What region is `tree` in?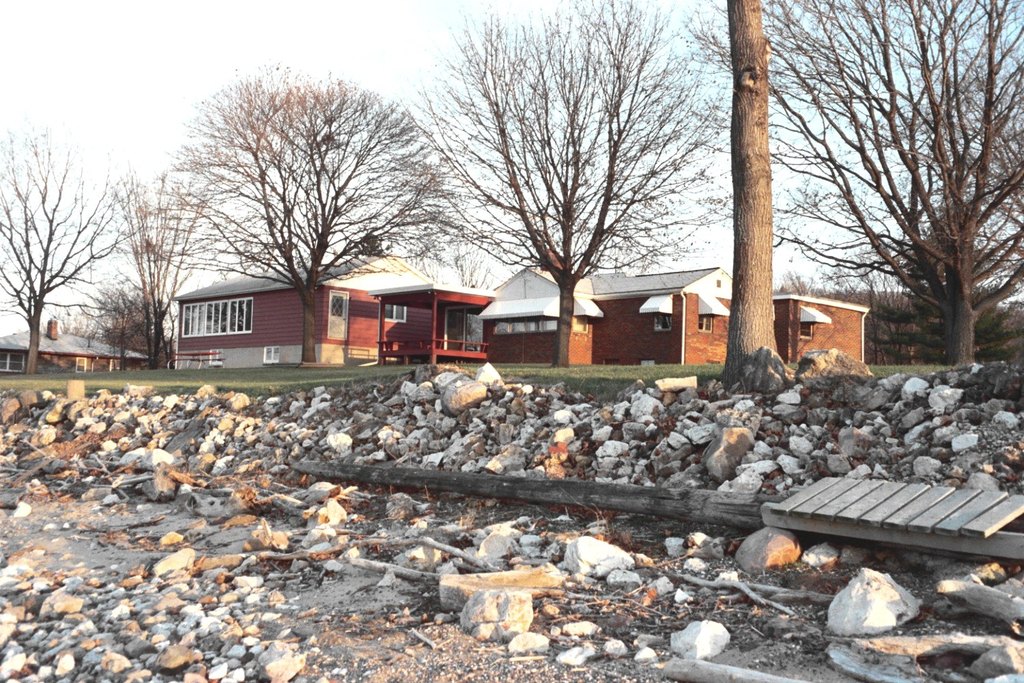
(x1=682, y1=0, x2=1023, y2=370).
